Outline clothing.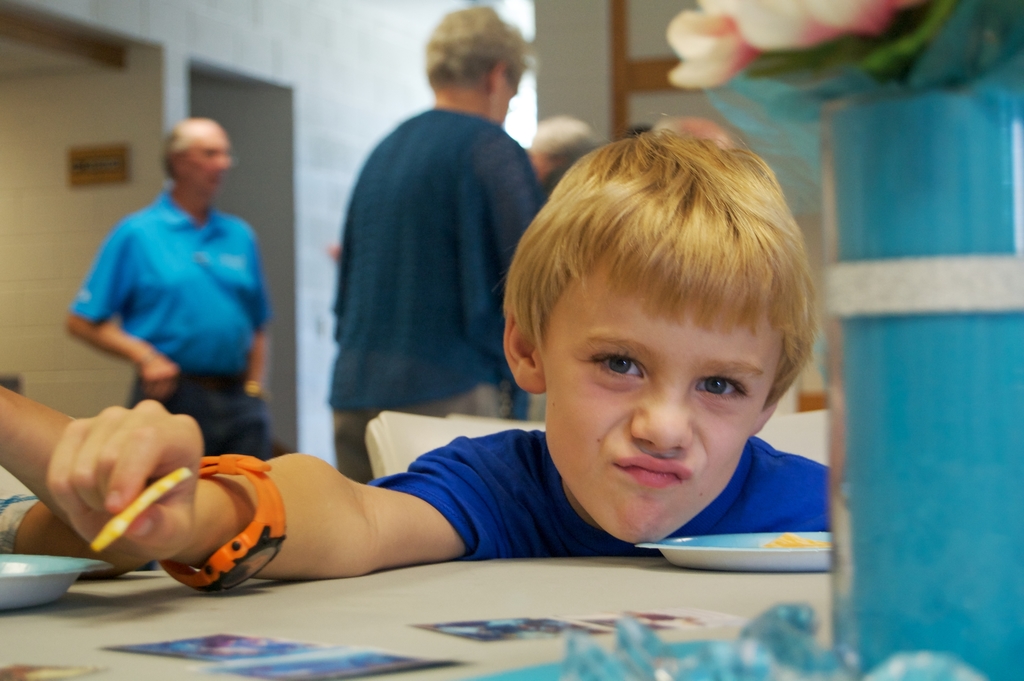
Outline: box(322, 101, 545, 486).
